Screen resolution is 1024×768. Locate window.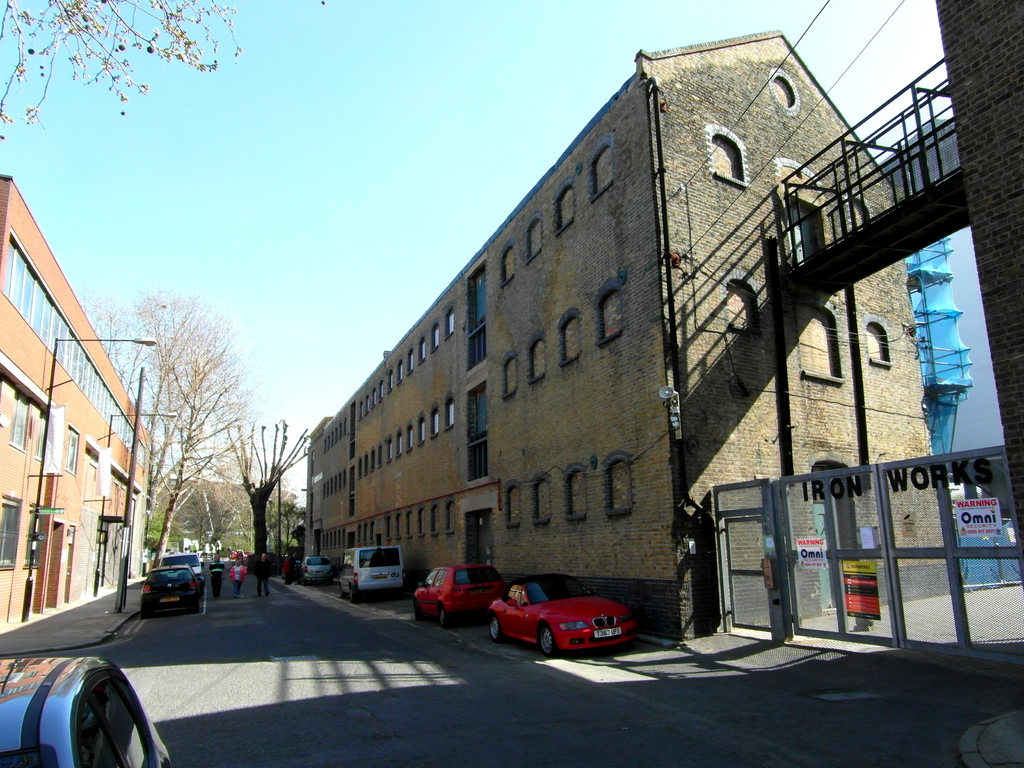
left=70, top=669, right=153, bottom=765.
